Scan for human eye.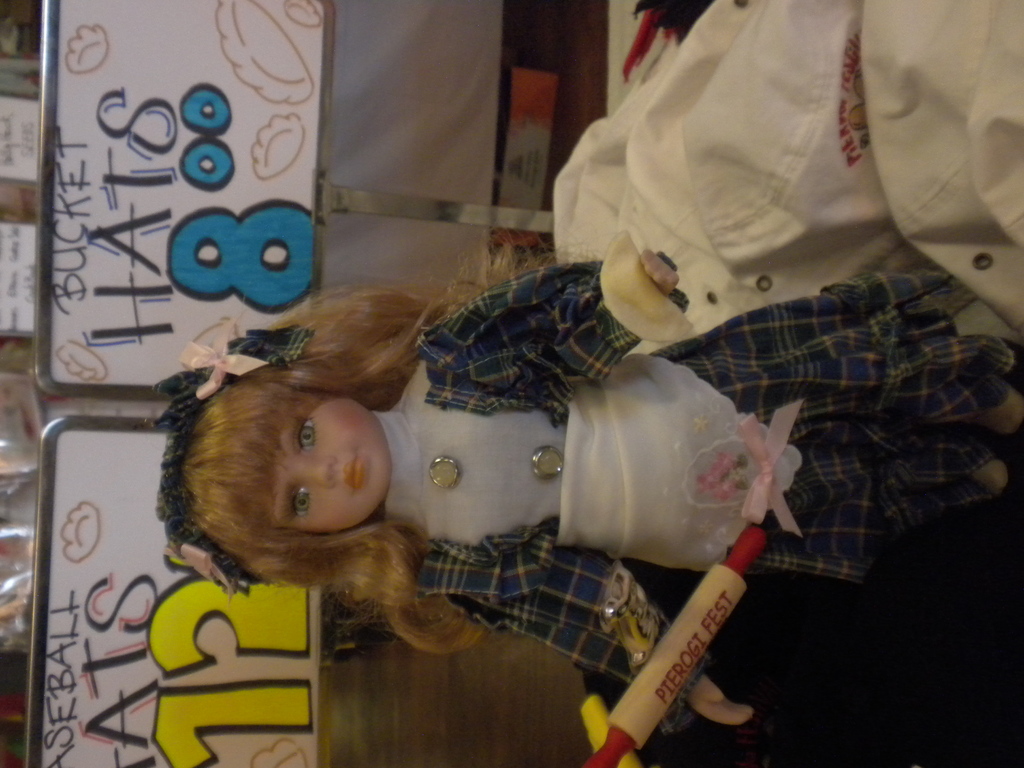
Scan result: 282, 480, 313, 521.
